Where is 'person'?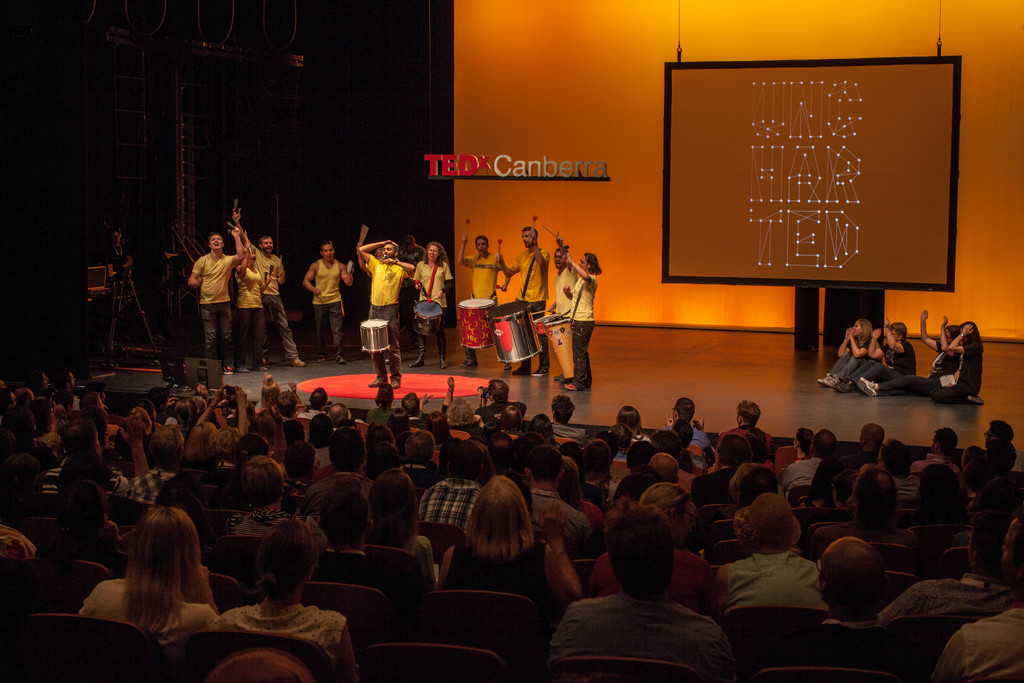
rect(817, 317, 876, 387).
